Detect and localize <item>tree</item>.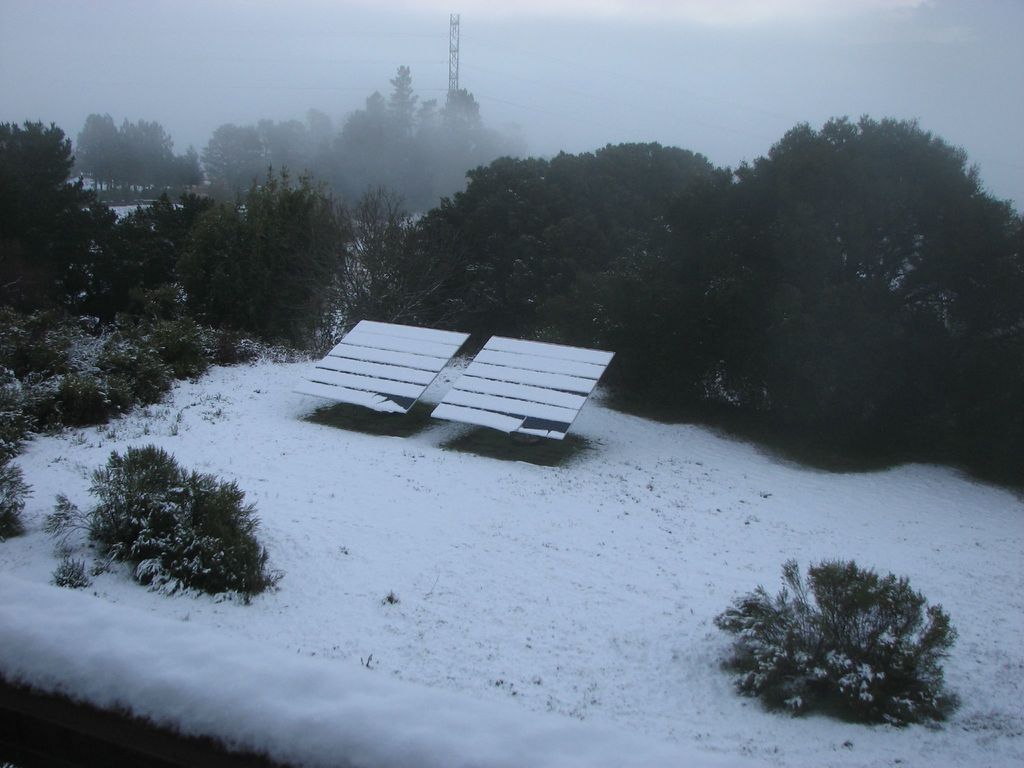
Localized at (168,155,360,346).
